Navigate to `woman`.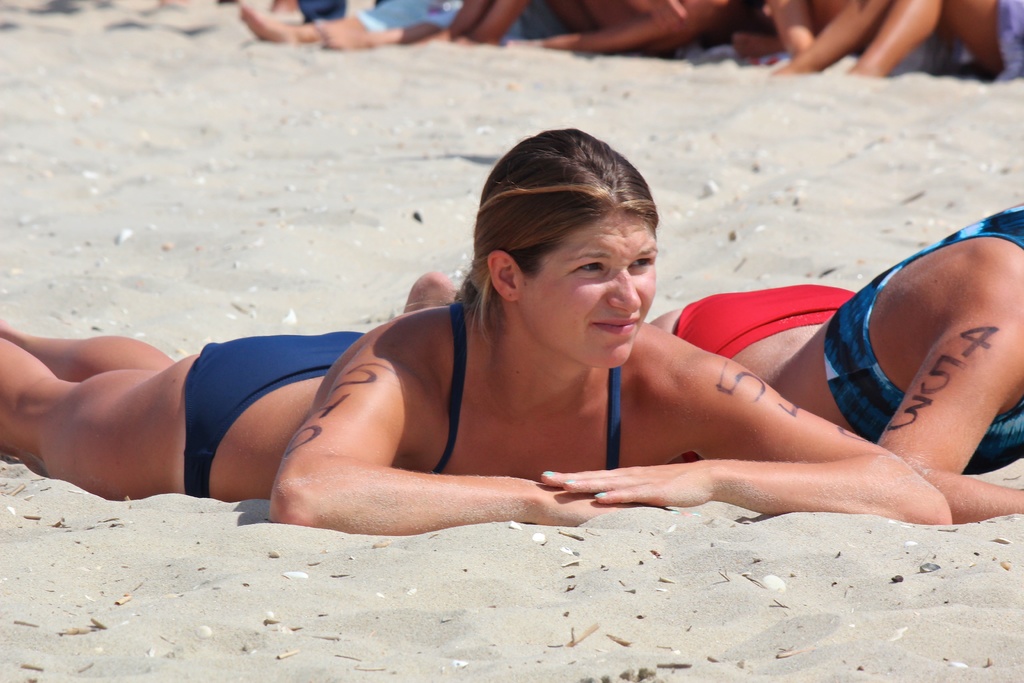
Navigation target: bbox(400, 192, 1023, 528).
